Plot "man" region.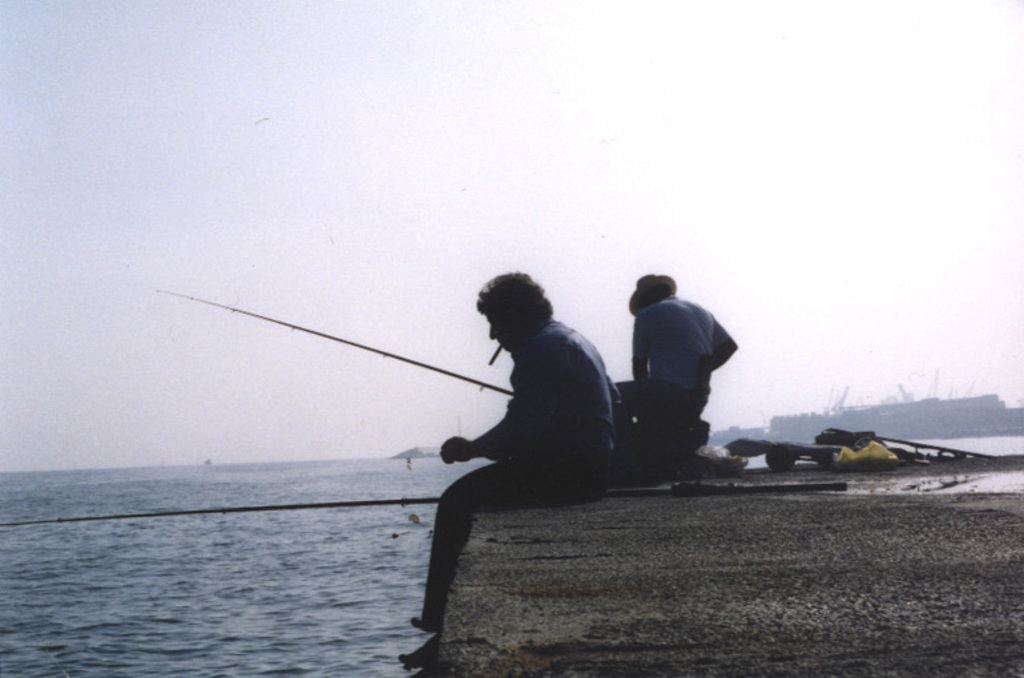
Plotted at (left=613, top=266, right=737, bottom=465).
